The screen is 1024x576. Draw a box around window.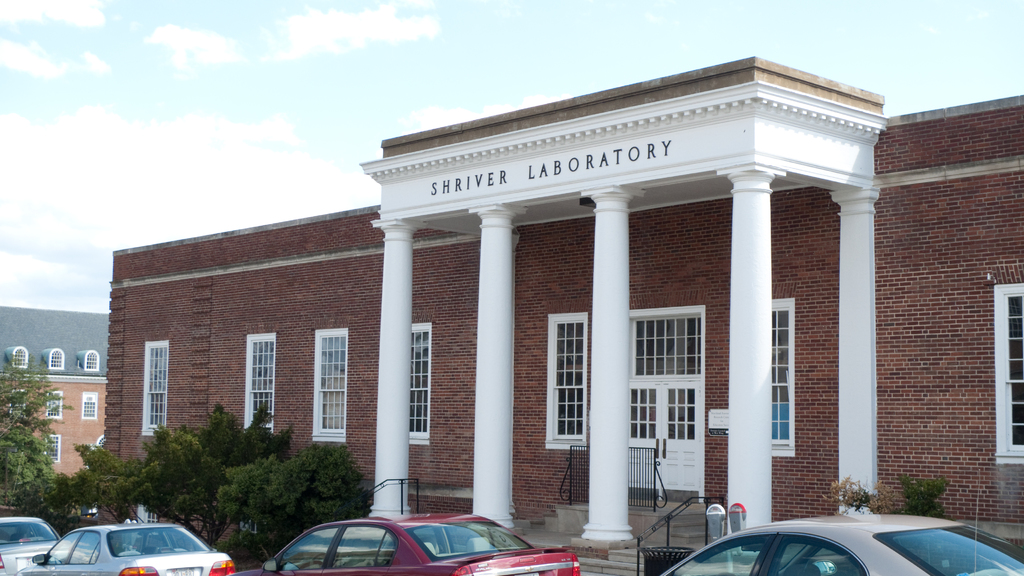
(139, 340, 169, 434).
